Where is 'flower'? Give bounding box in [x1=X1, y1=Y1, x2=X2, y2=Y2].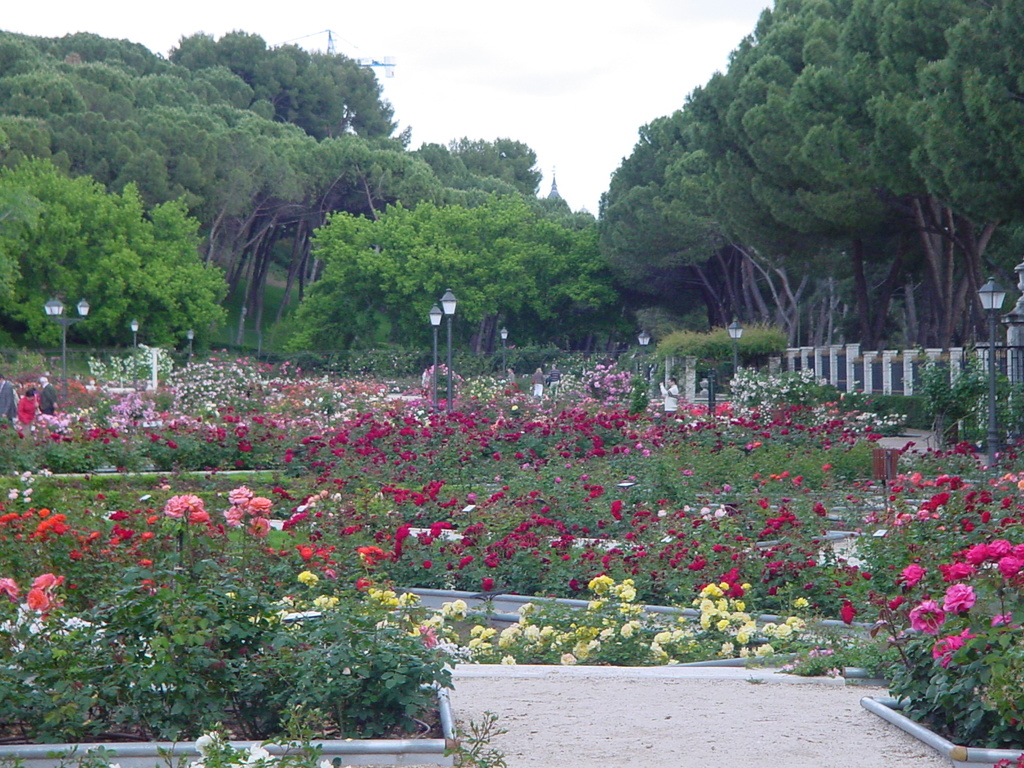
[x1=298, y1=569, x2=313, y2=587].
